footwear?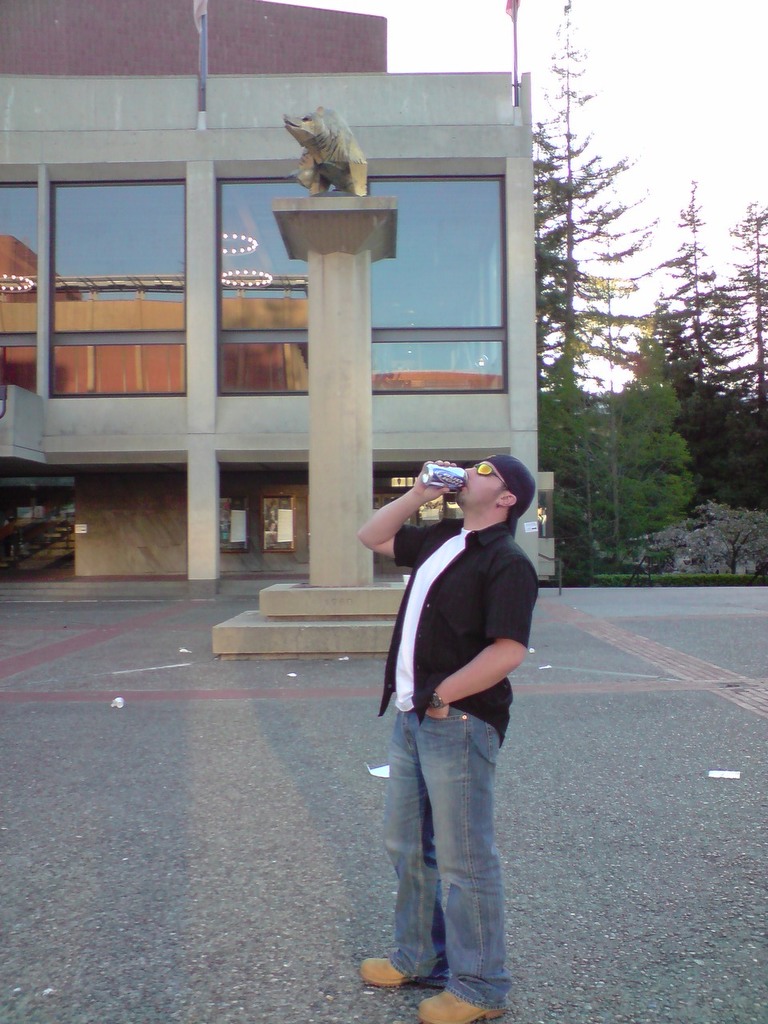
bbox=[359, 957, 409, 990]
